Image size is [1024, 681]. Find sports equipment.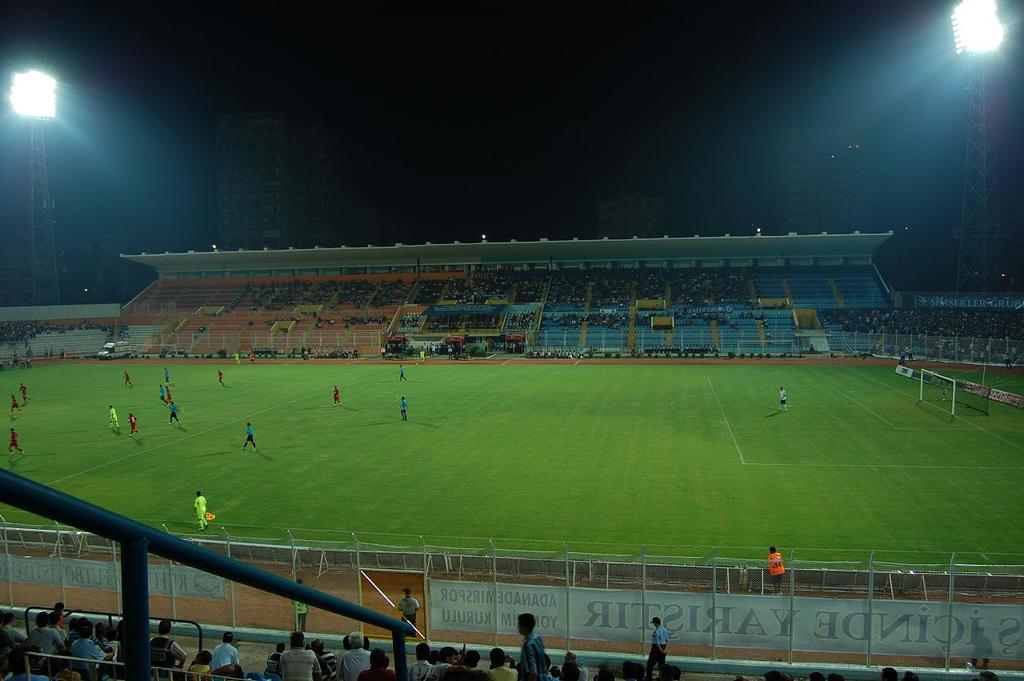
{"x1": 918, "y1": 371, "x2": 992, "y2": 417}.
